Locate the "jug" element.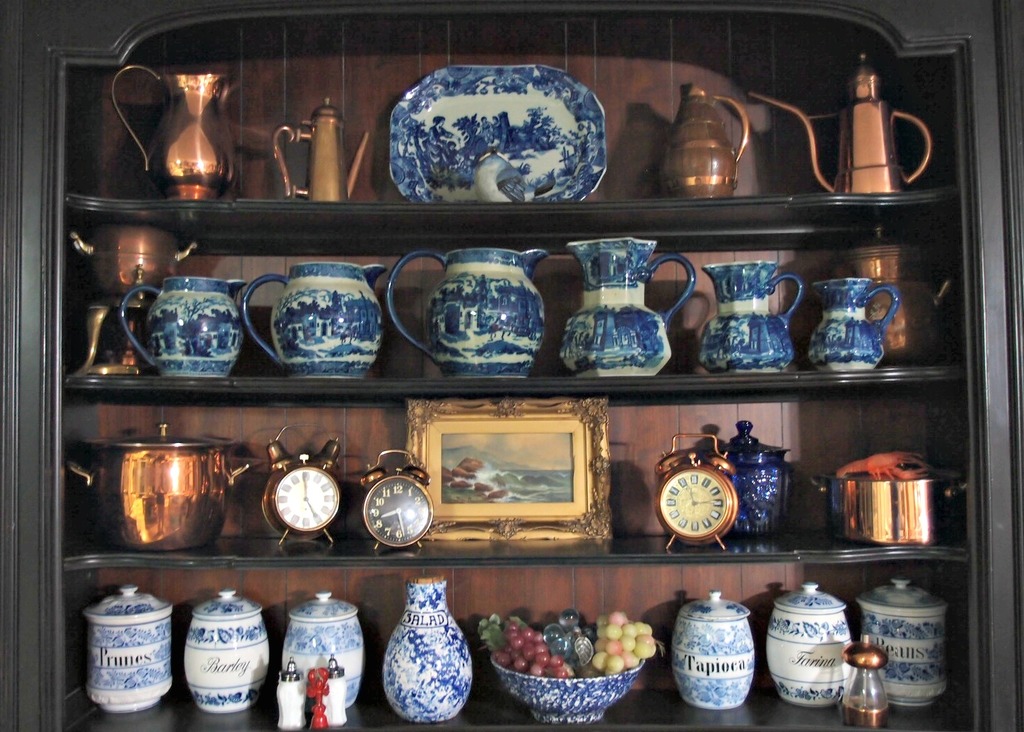
Element bbox: <box>743,50,933,192</box>.
